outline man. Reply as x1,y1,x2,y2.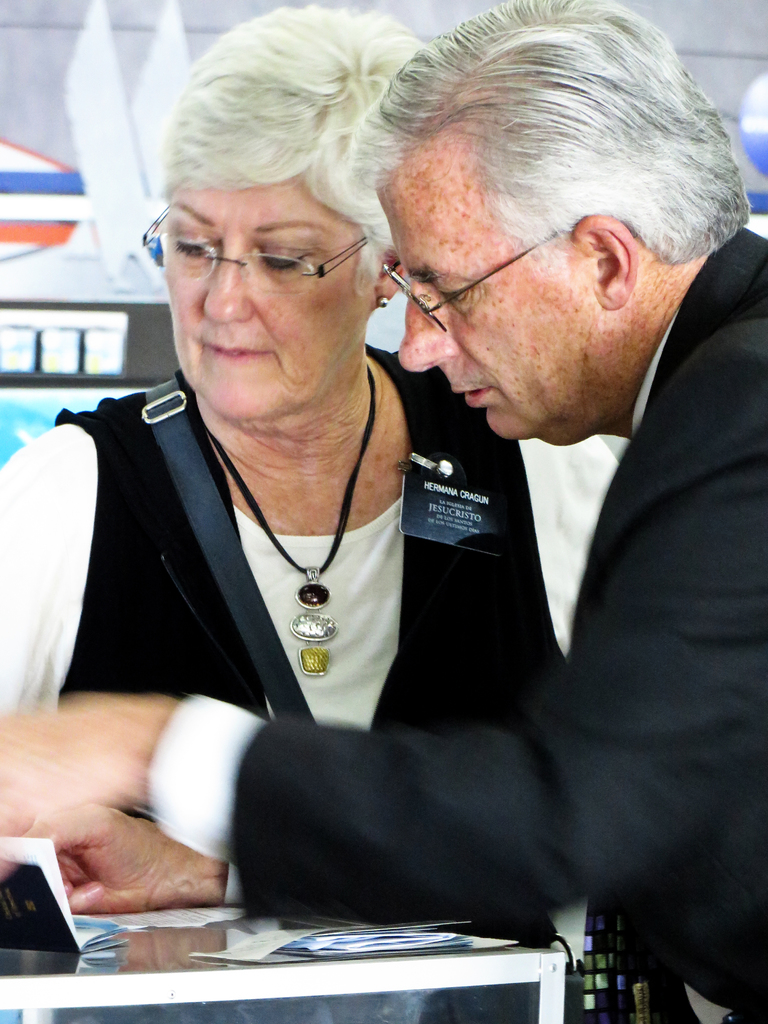
84,28,721,881.
